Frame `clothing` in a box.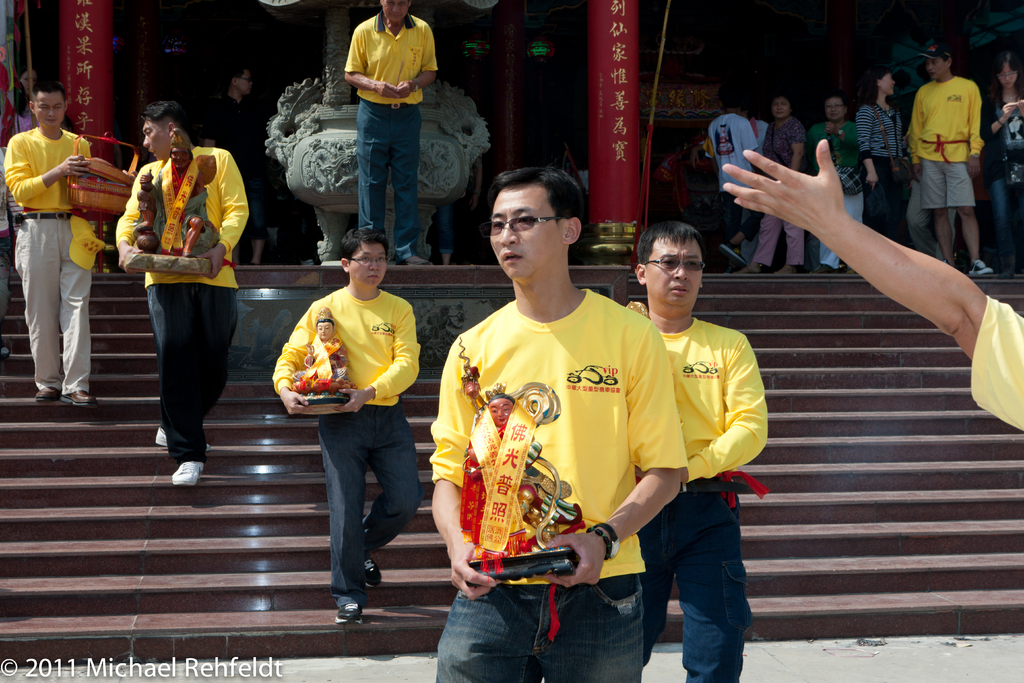
[269, 276, 433, 595].
